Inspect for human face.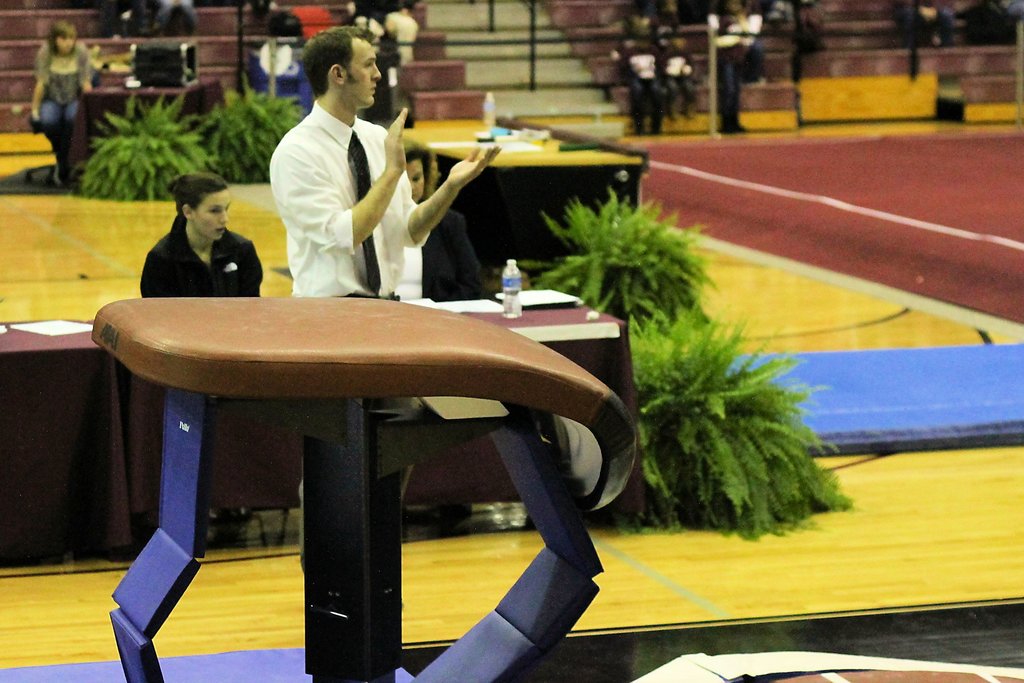
Inspection: [196, 185, 228, 236].
